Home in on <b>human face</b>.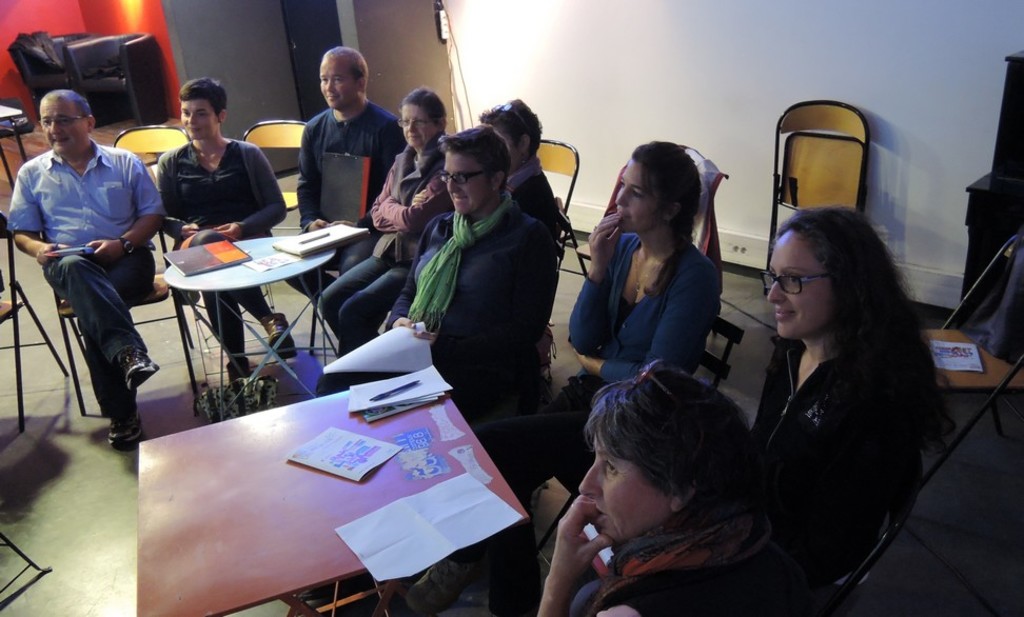
Homed in at locate(179, 99, 219, 143).
